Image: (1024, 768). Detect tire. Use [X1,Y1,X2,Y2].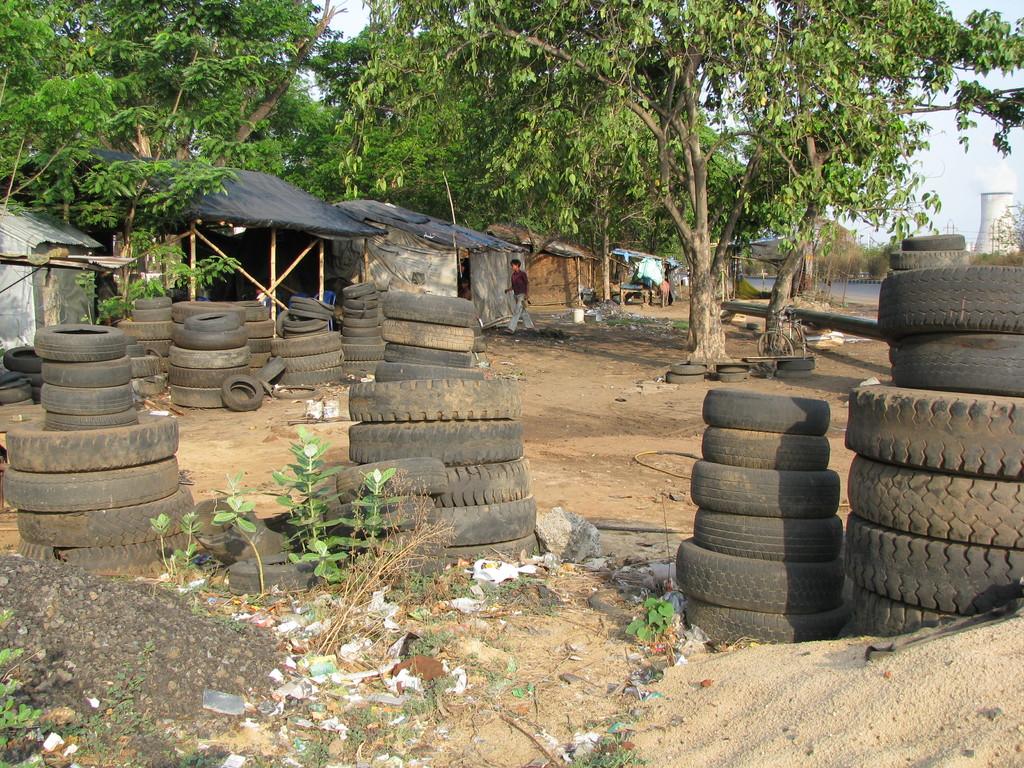
[775,369,812,378].
